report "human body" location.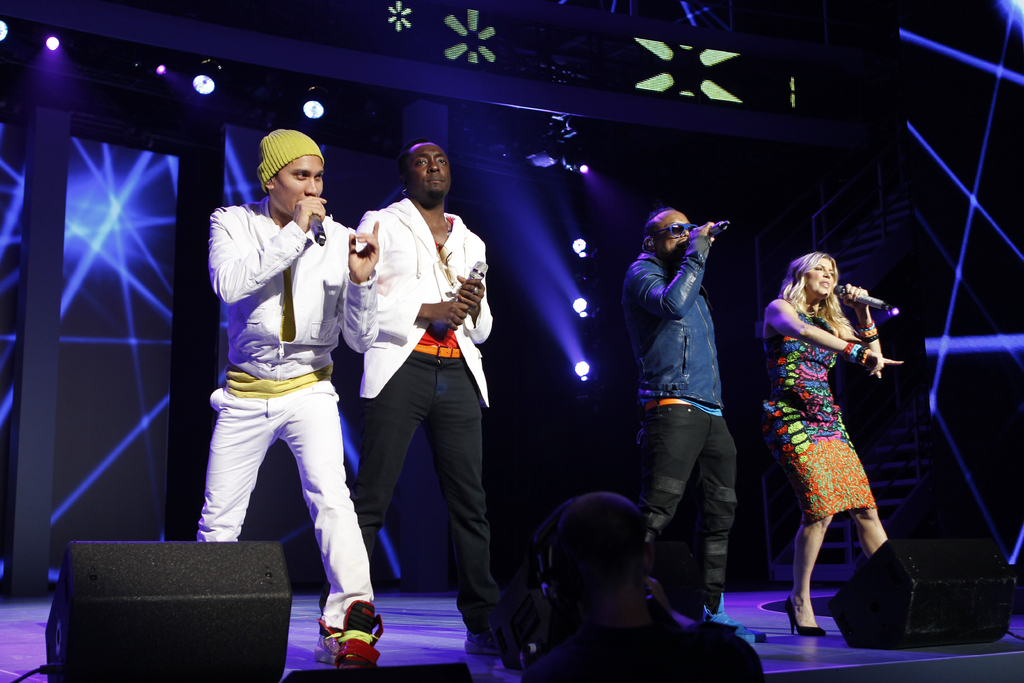
Report: crop(750, 246, 897, 643).
